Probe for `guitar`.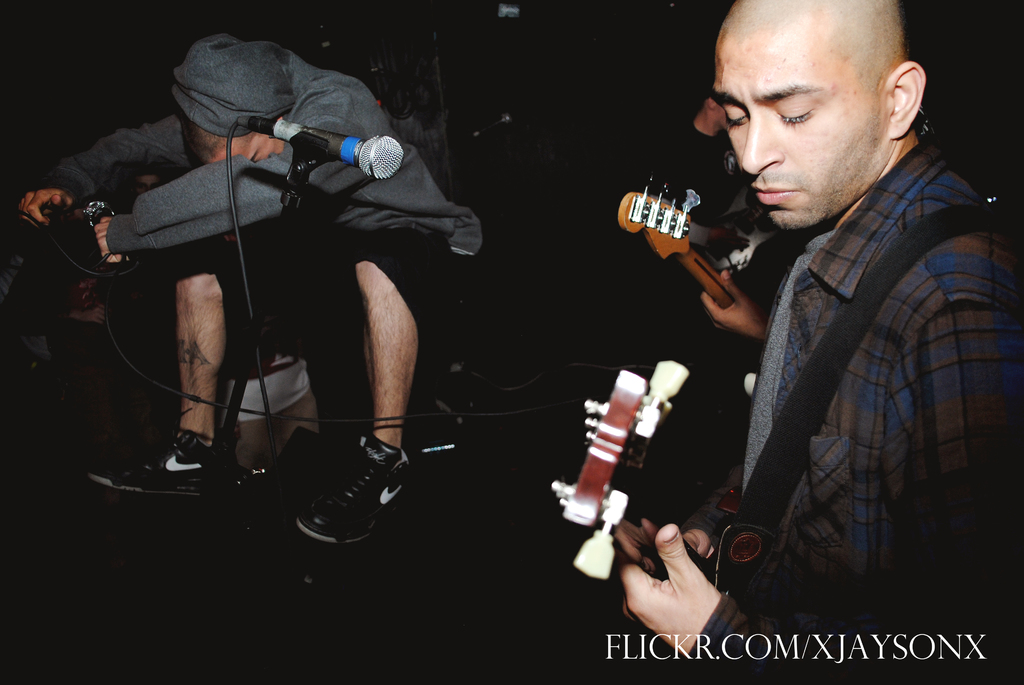
Probe result: 550,356,753,620.
